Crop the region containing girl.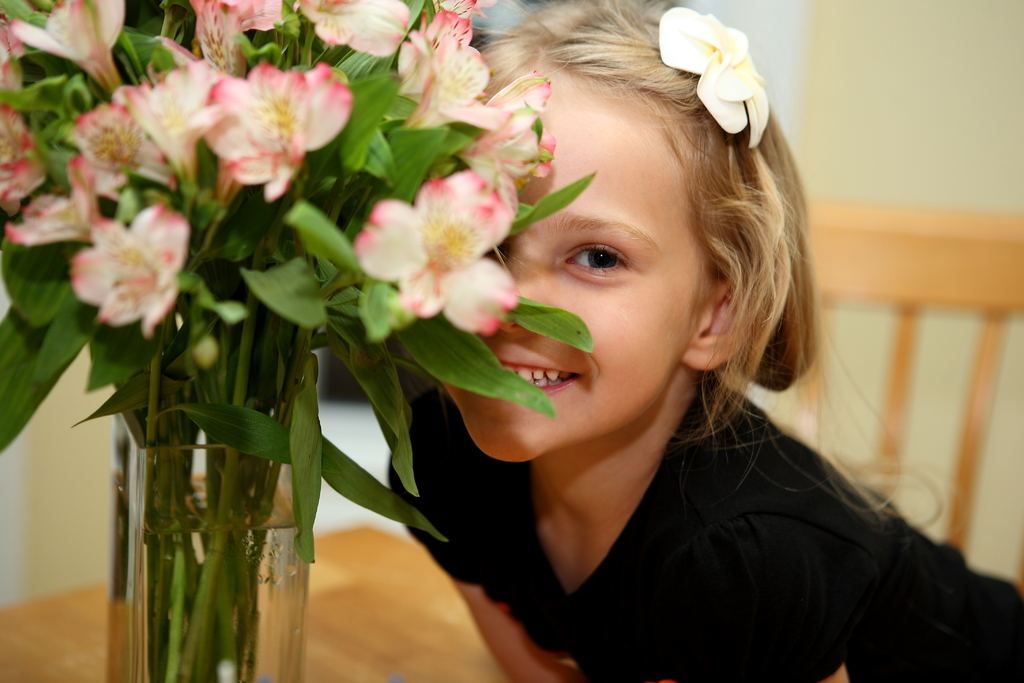
Crop region: locate(388, 0, 1023, 682).
